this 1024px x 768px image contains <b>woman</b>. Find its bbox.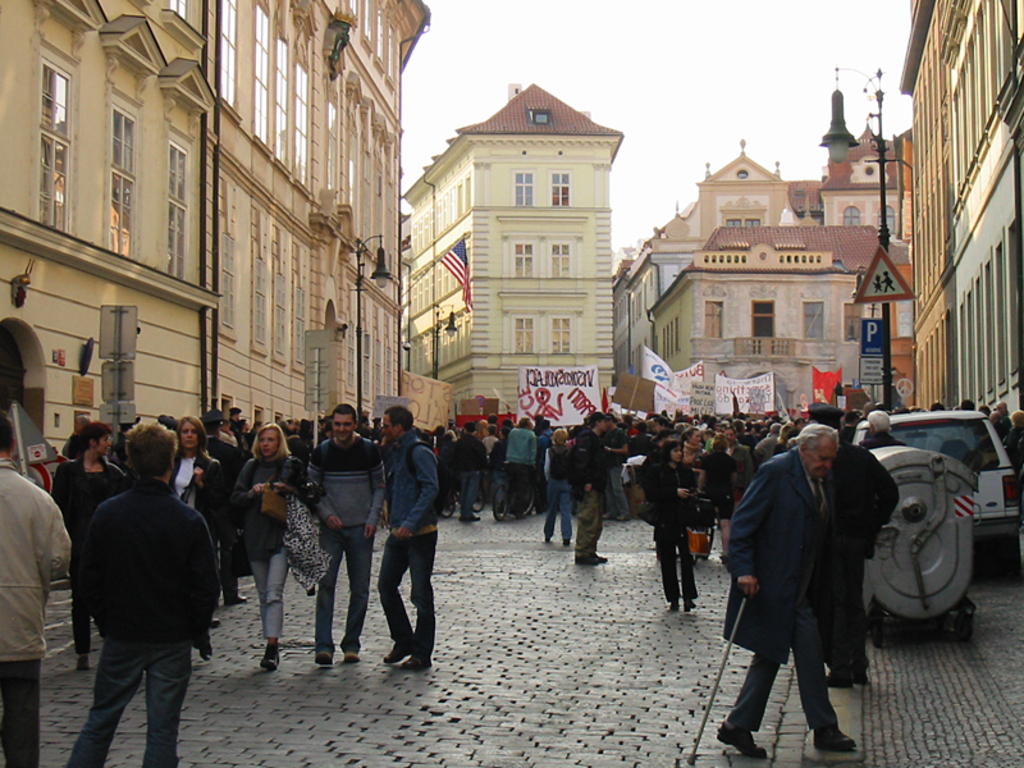
[696,434,736,561].
